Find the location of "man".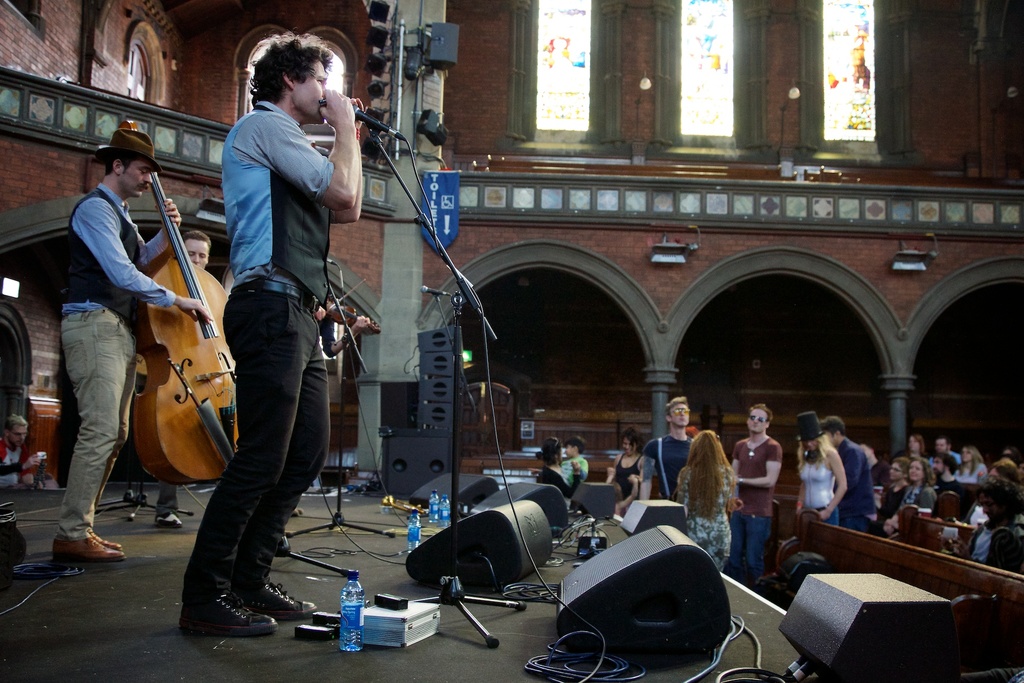
Location: (637, 396, 701, 502).
